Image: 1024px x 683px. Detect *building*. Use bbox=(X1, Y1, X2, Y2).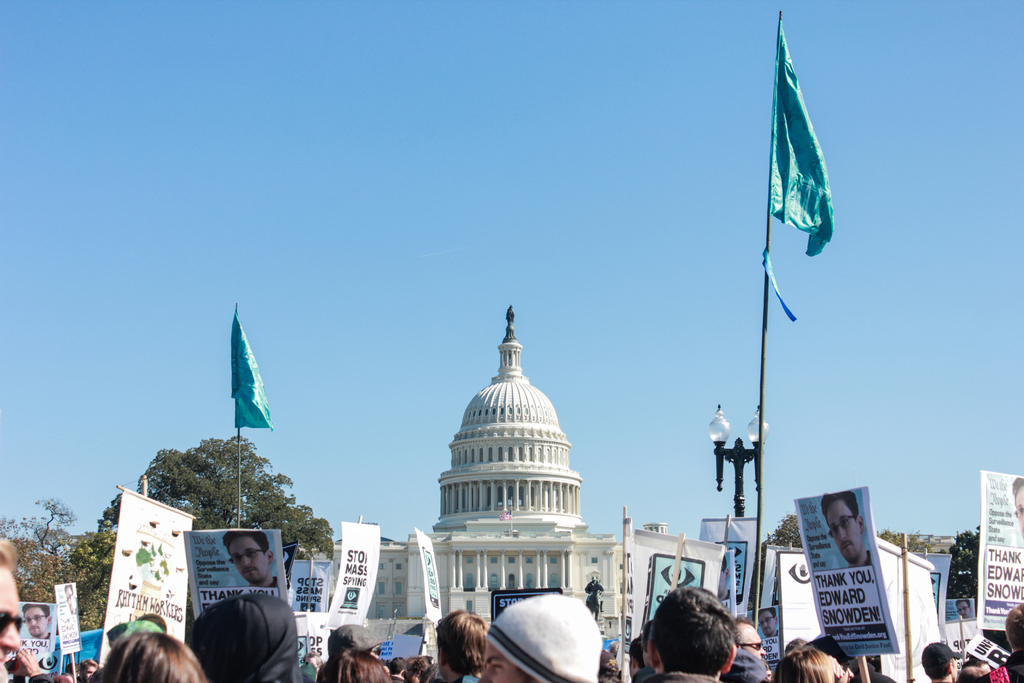
bbox=(323, 311, 664, 634).
